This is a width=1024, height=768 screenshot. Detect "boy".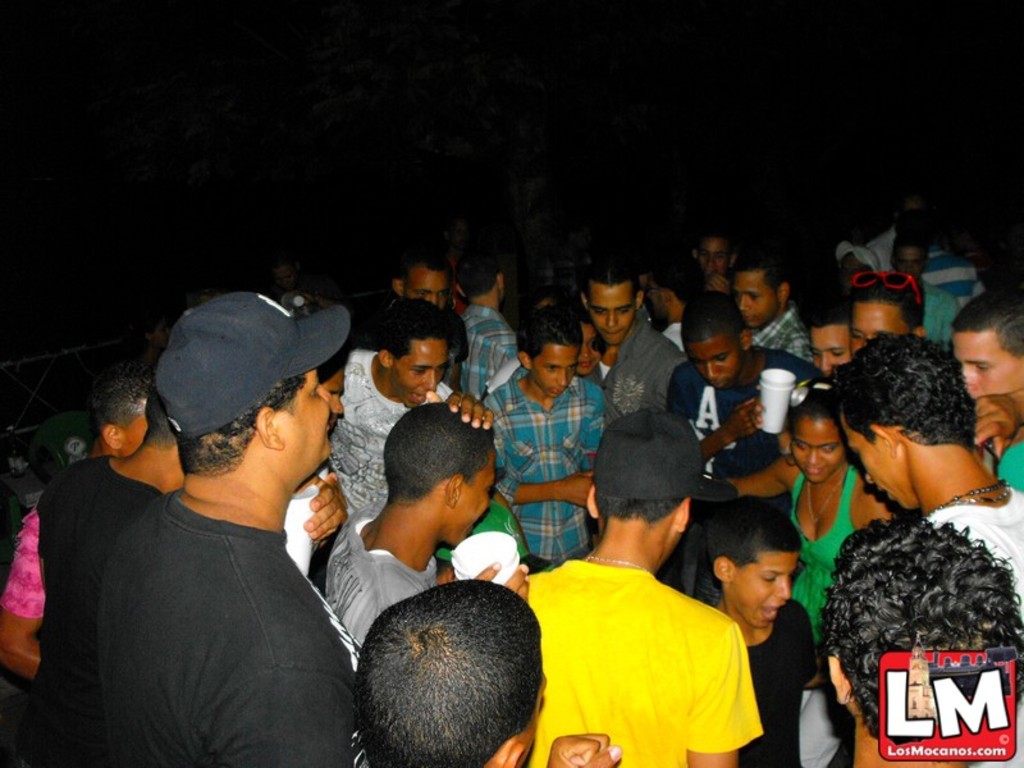
detection(483, 310, 611, 573).
